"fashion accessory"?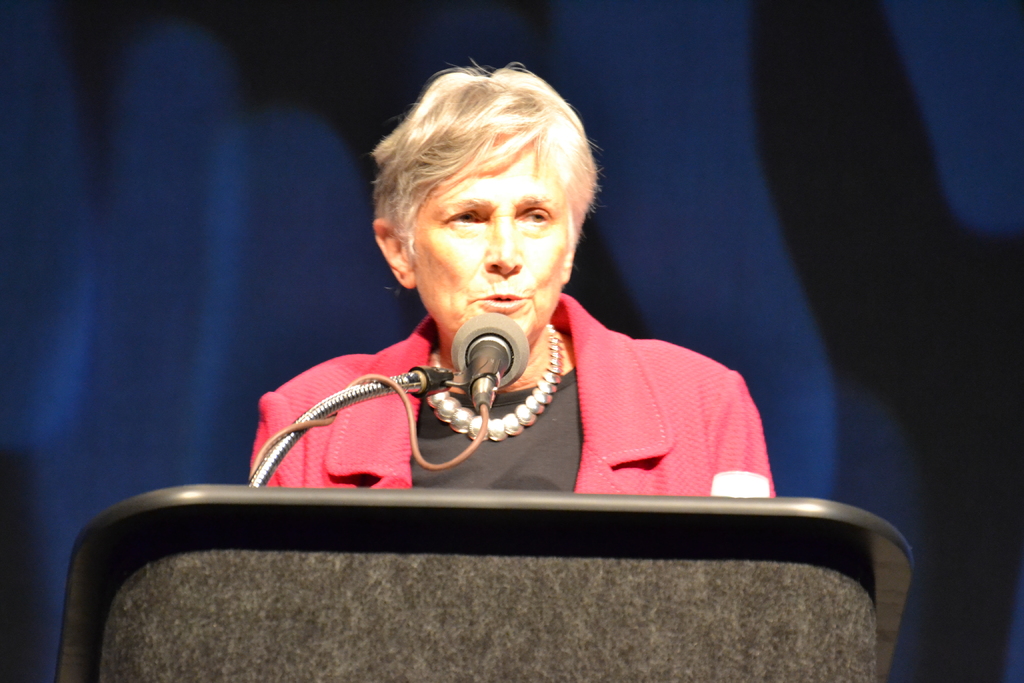
419, 319, 566, 441
